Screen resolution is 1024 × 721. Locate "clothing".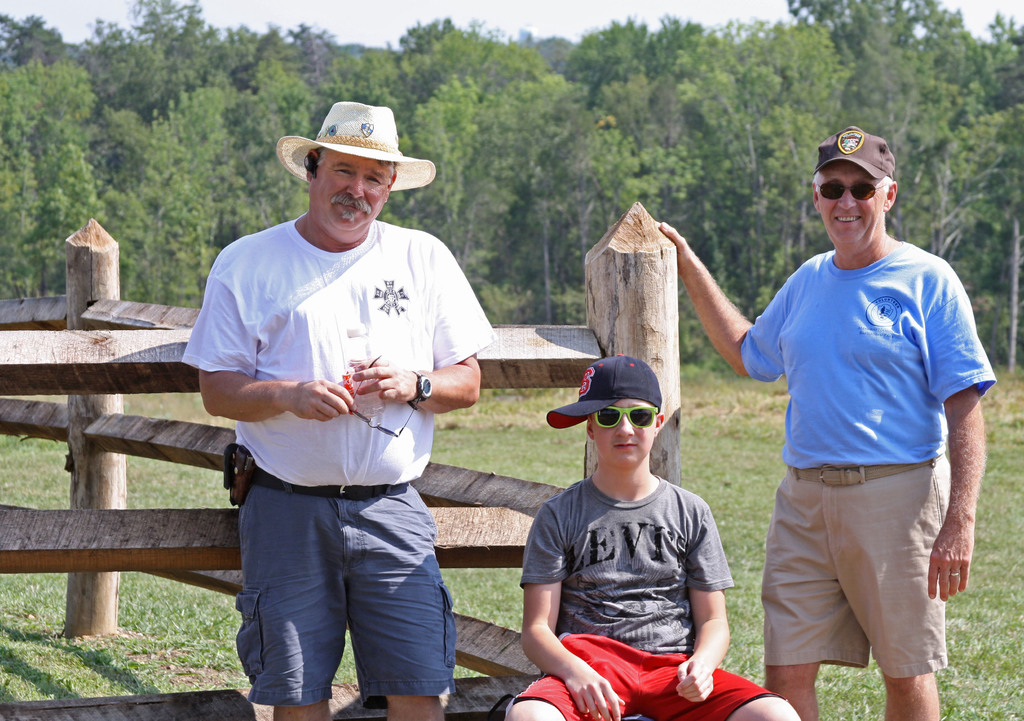
bbox=(179, 204, 495, 708).
